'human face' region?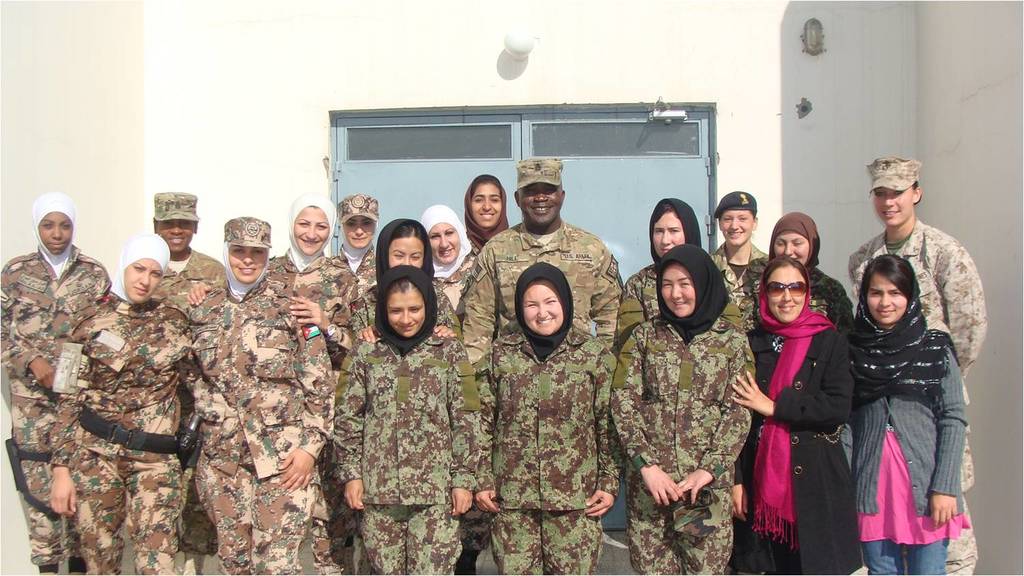
<box>430,220,462,266</box>
